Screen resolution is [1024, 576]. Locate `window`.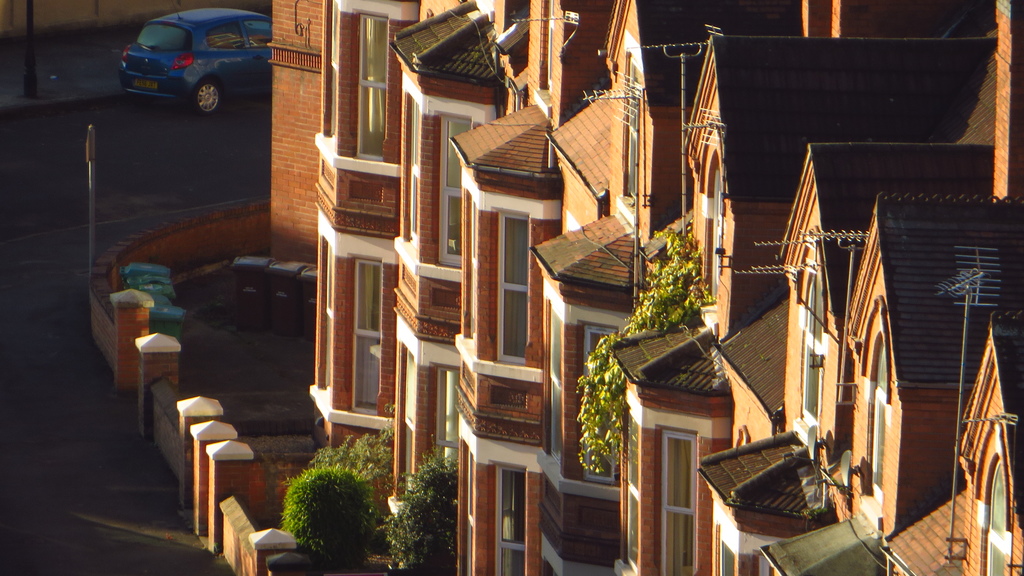
490:209:531:363.
